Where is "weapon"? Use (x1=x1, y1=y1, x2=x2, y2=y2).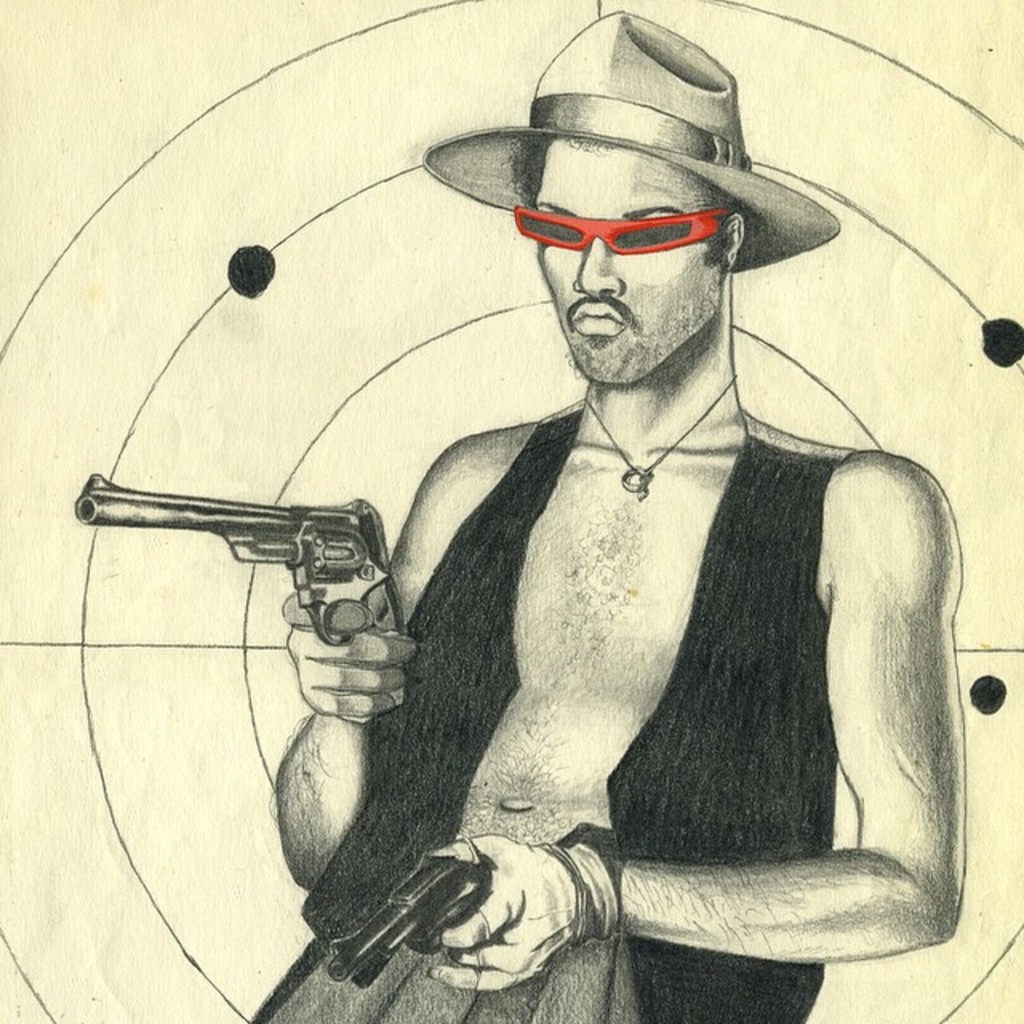
(x1=85, y1=472, x2=438, y2=702).
